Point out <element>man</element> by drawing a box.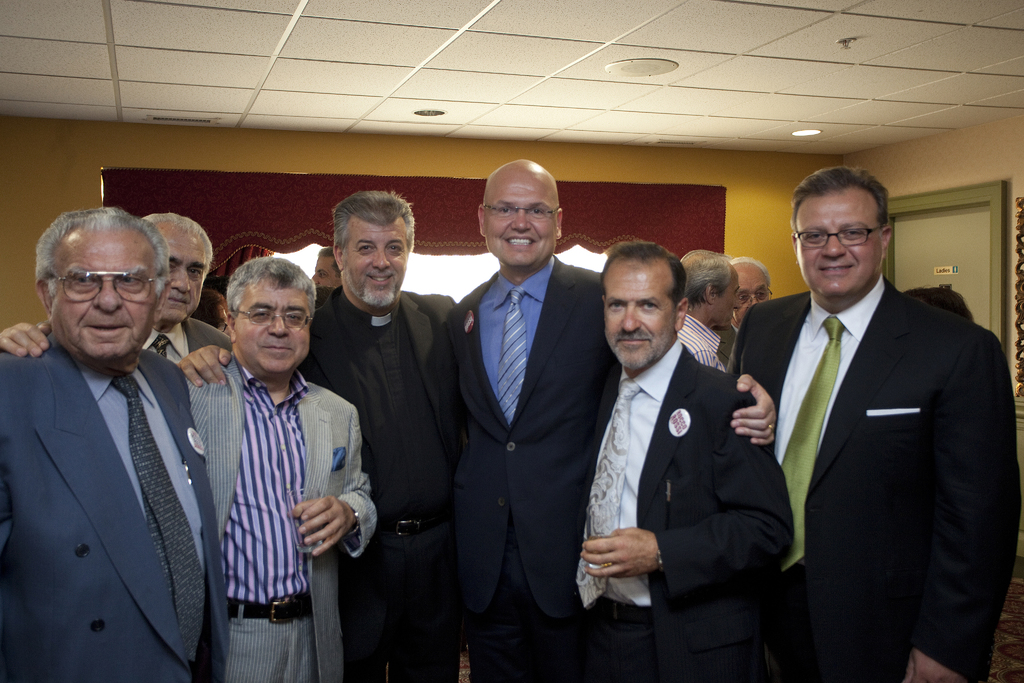
[134,210,232,372].
